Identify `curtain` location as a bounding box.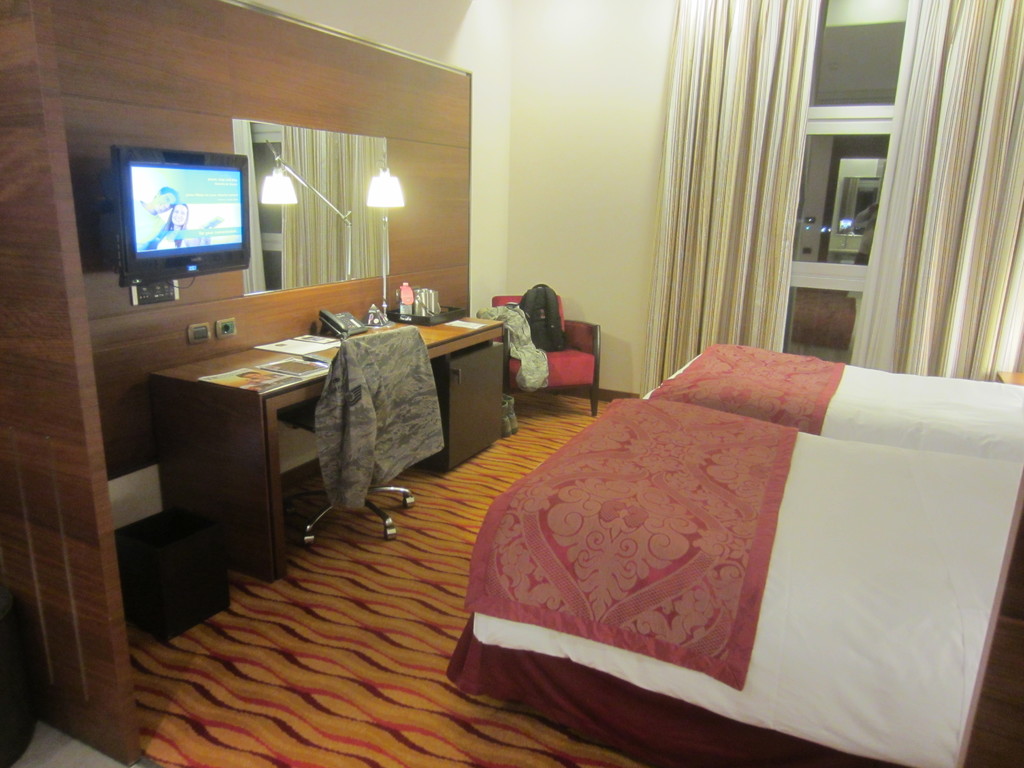
x1=851 y1=0 x2=1022 y2=369.
